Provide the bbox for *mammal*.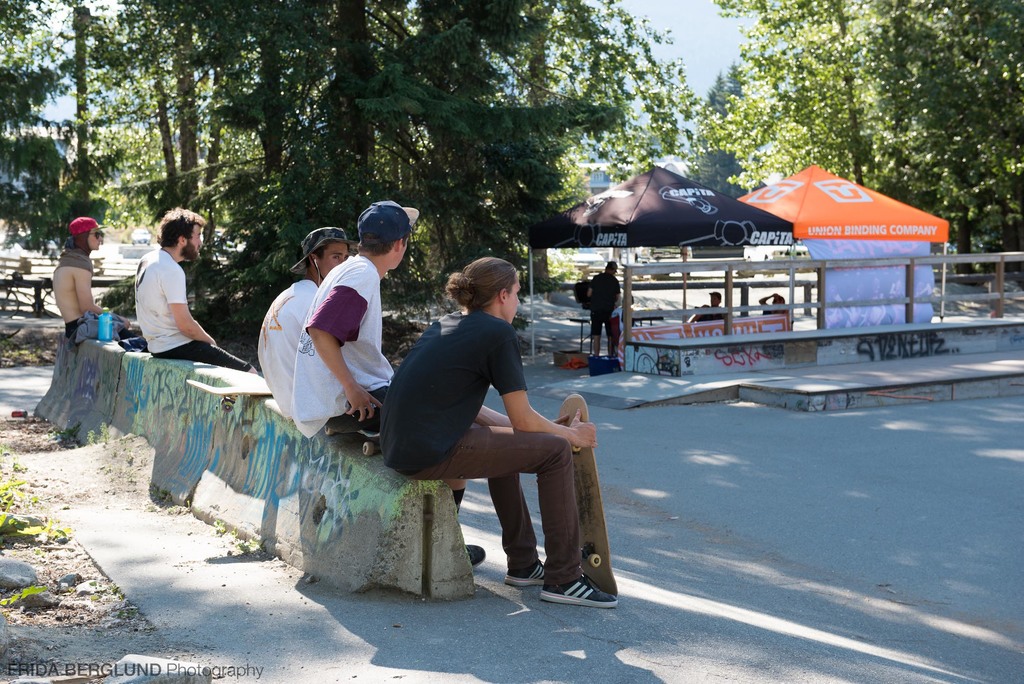
<region>586, 261, 622, 357</region>.
